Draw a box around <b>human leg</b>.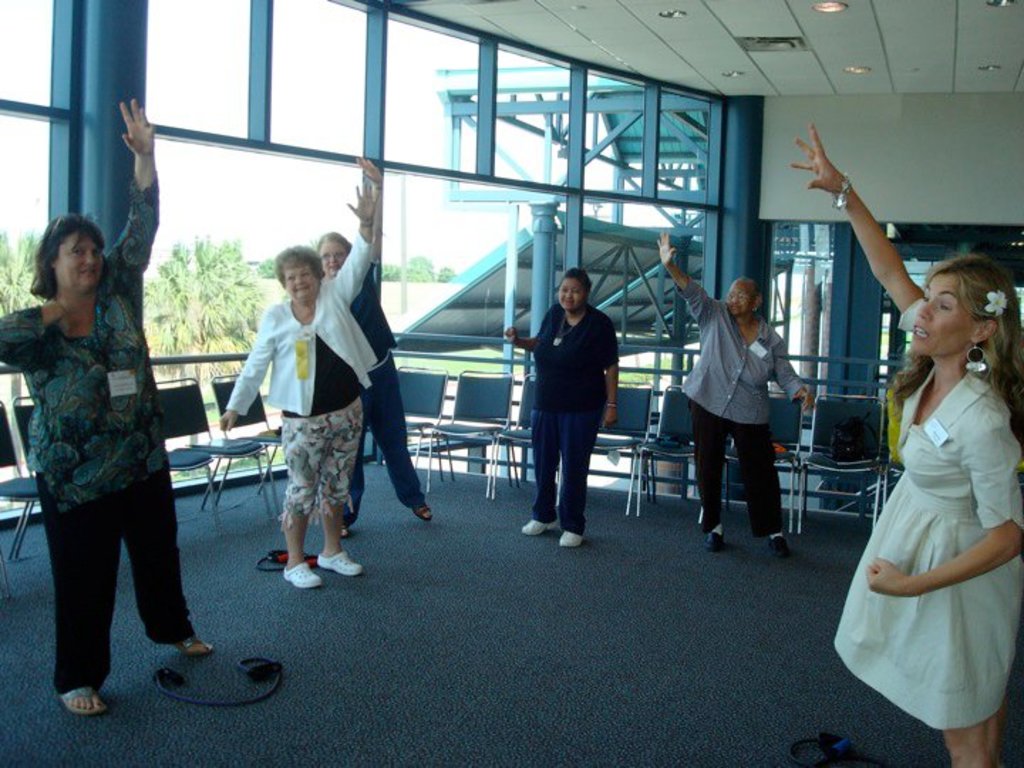
(559, 395, 594, 548).
